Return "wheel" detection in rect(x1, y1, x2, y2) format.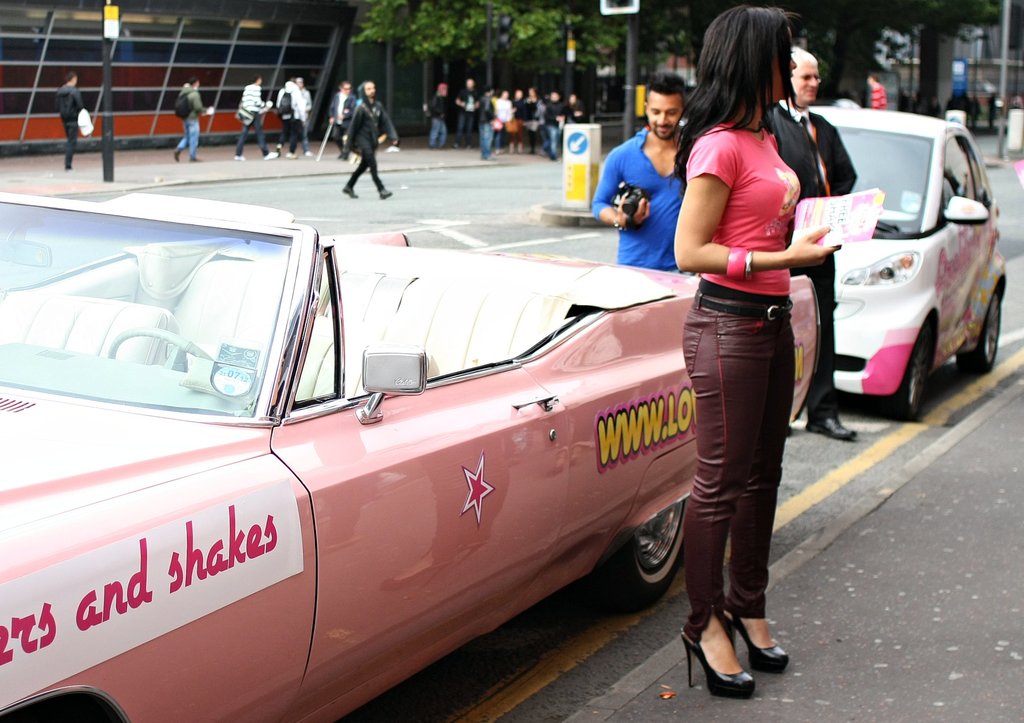
rect(109, 327, 216, 377).
